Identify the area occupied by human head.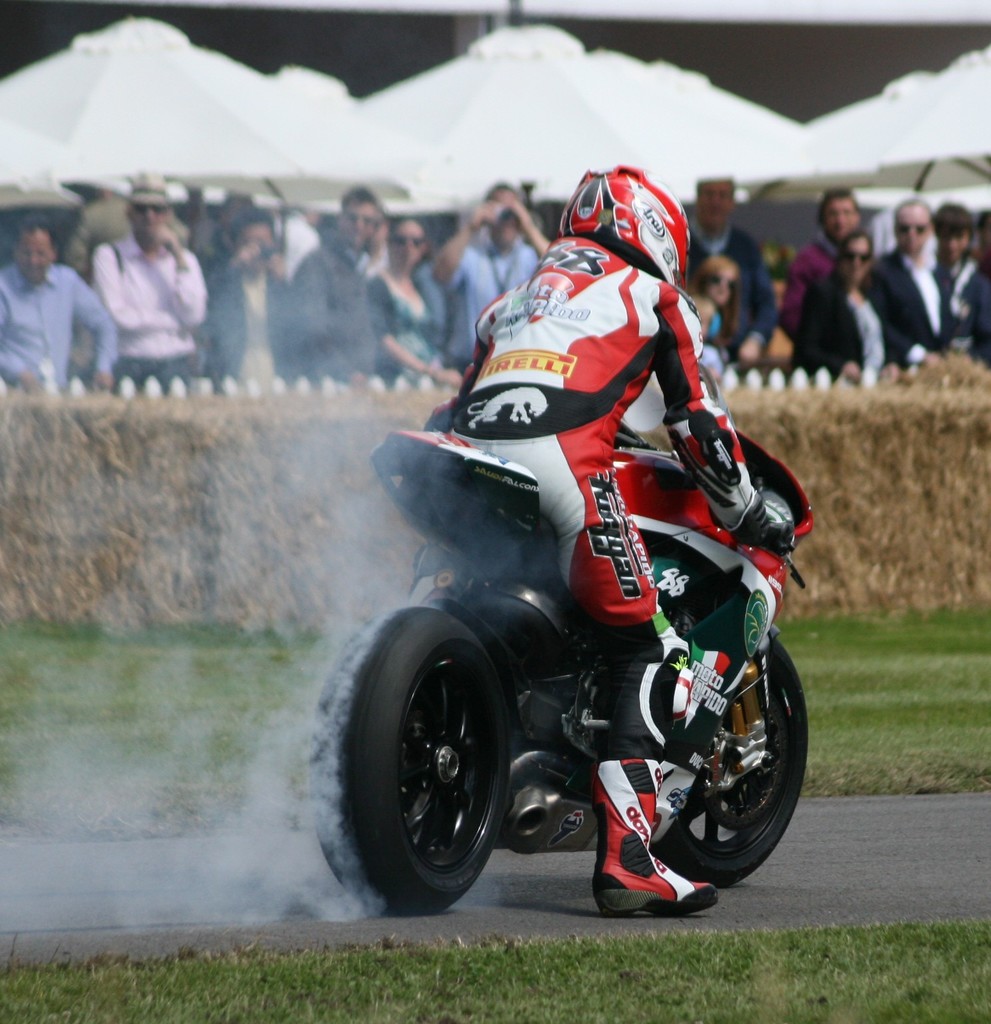
Area: box=[124, 181, 170, 248].
